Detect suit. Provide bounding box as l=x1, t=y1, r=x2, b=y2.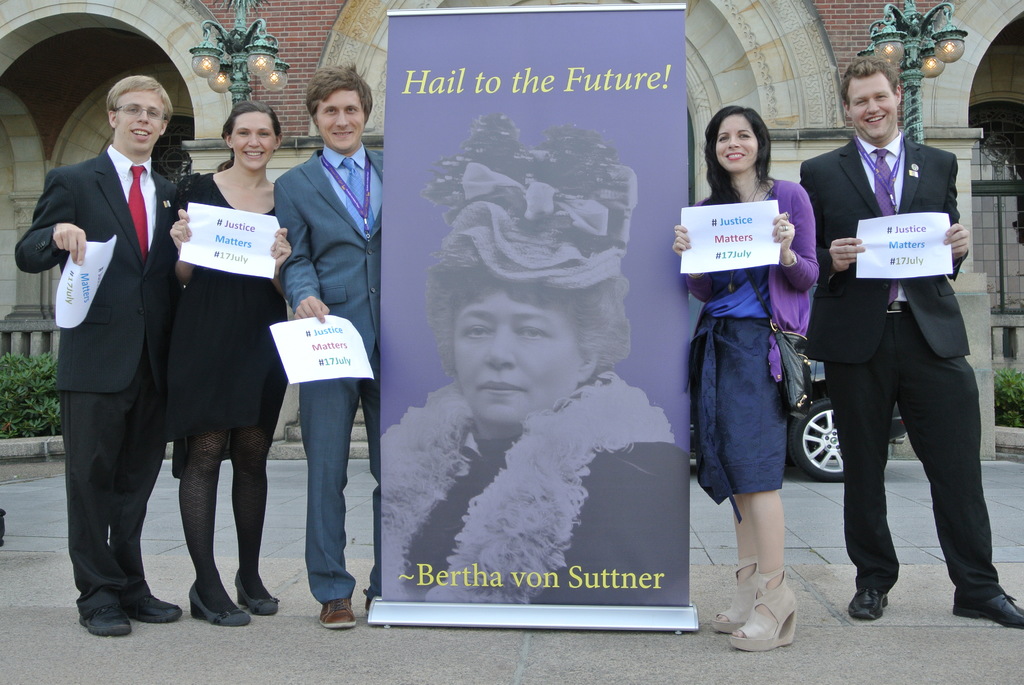
l=803, t=65, r=989, b=648.
